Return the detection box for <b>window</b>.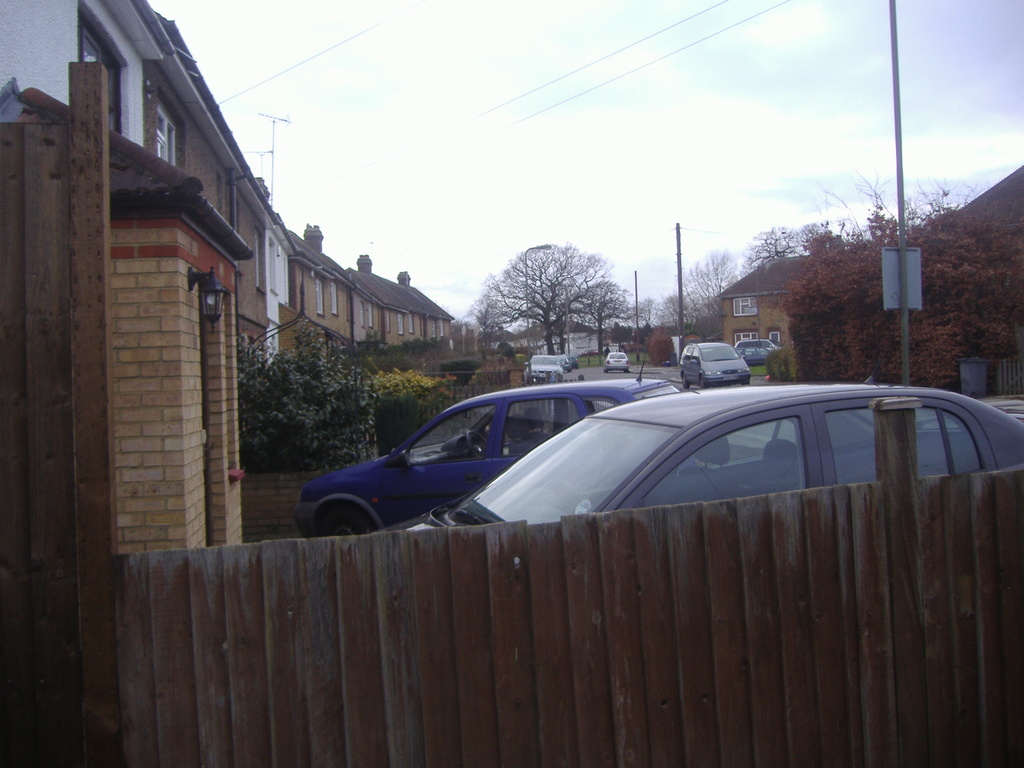
locate(431, 317, 438, 337).
